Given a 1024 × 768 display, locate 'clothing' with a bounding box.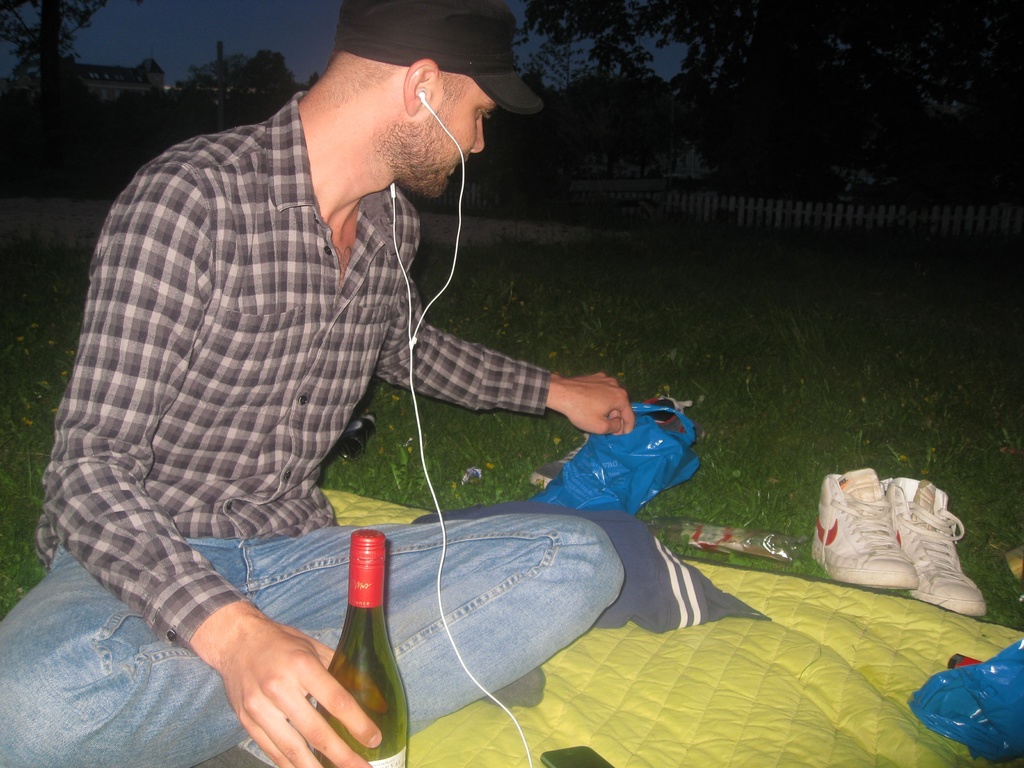
Located: <bbox>0, 79, 629, 767</bbox>.
